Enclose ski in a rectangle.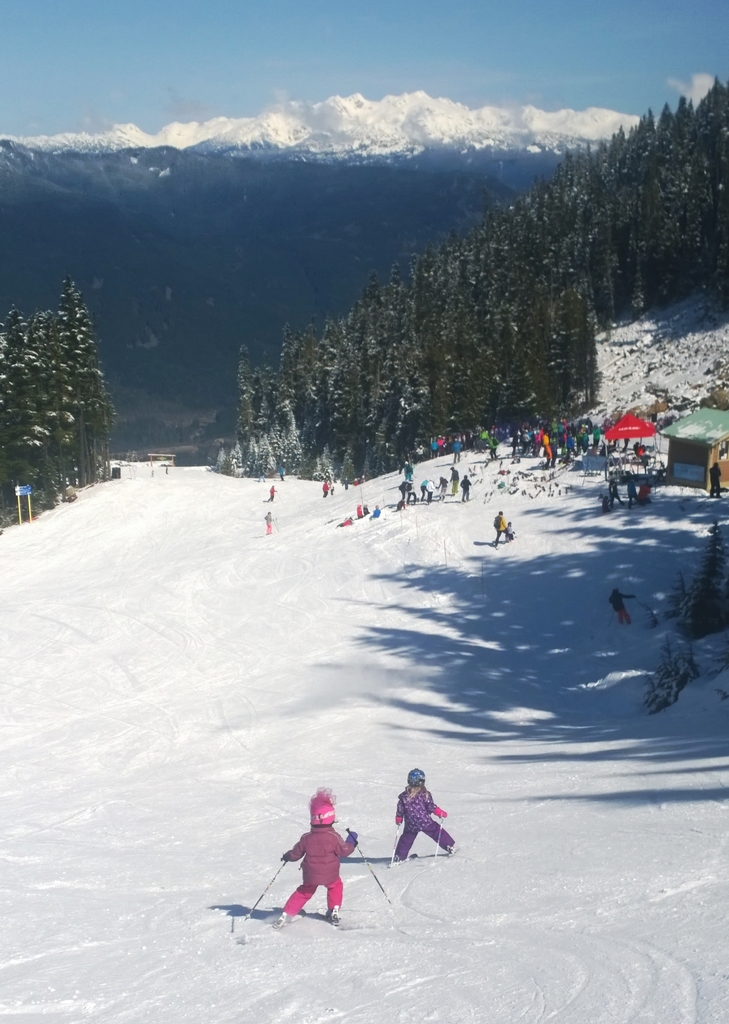
detection(328, 905, 346, 929).
